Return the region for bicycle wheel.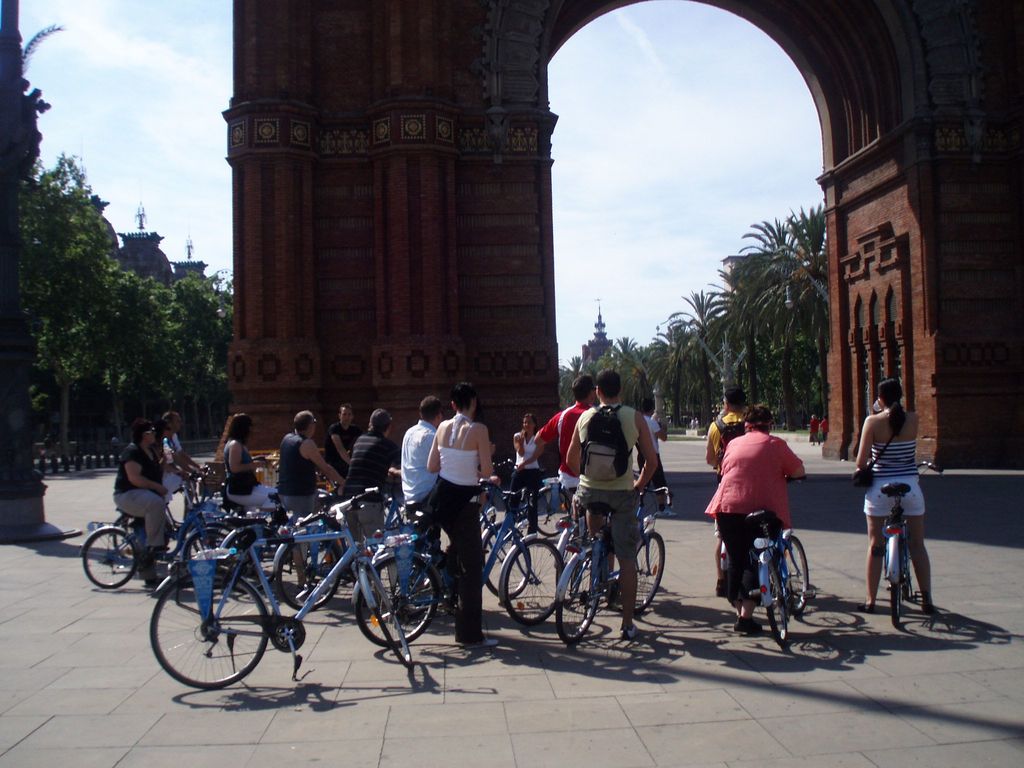
left=357, top=555, right=438, bottom=646.
